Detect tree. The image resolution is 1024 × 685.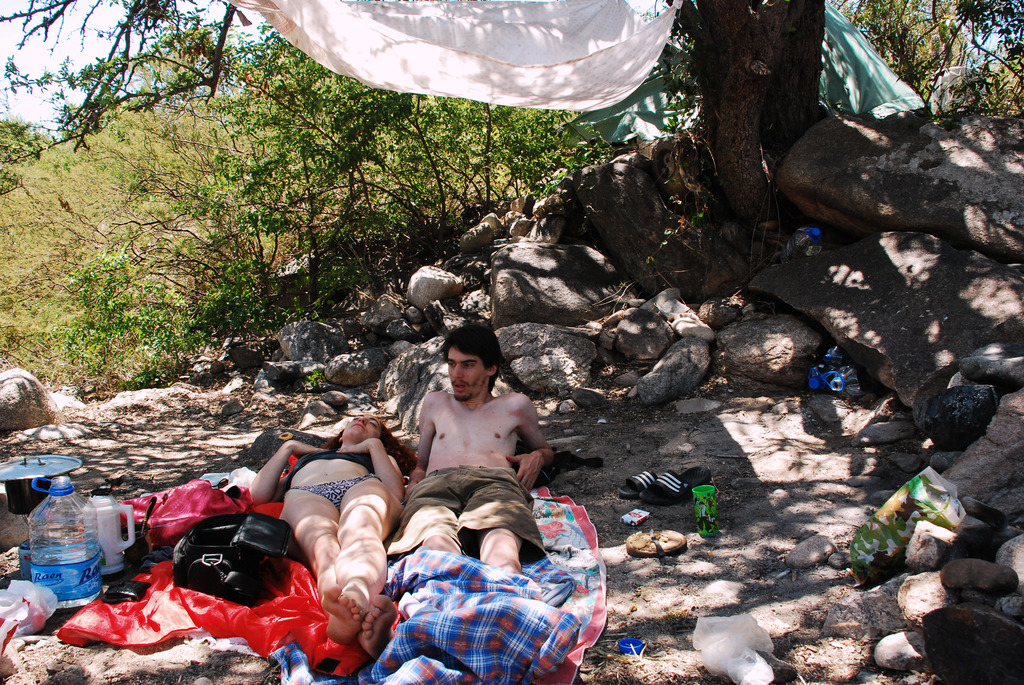
<bbox>667, 0, 828, 214</bbox>.
